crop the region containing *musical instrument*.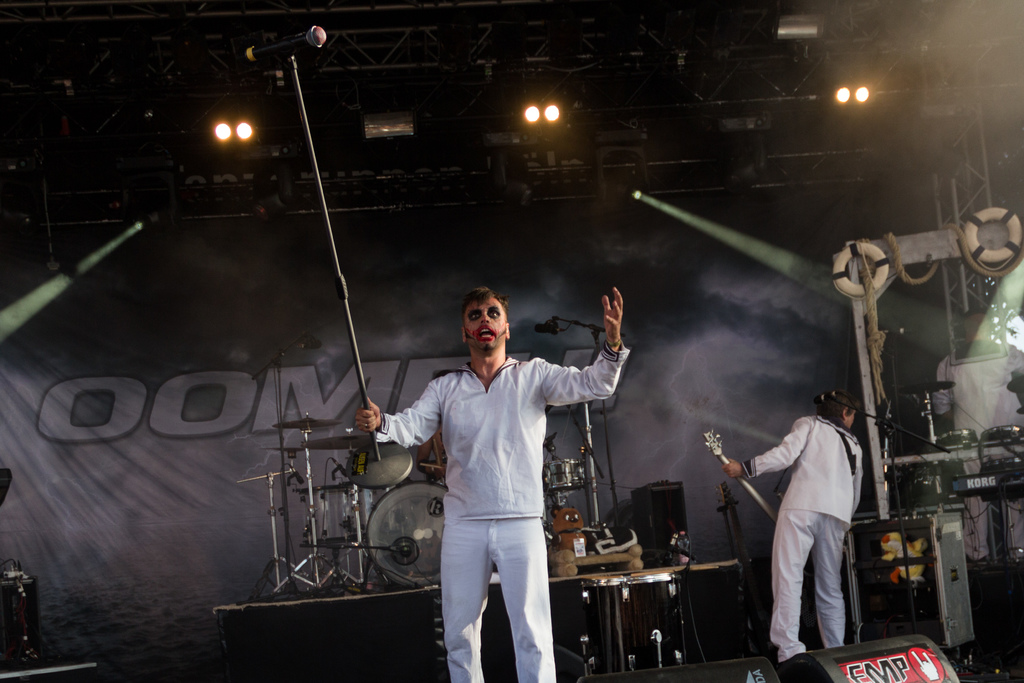
Crop region: x1=349 y1=437 x2=414 y2=488.
